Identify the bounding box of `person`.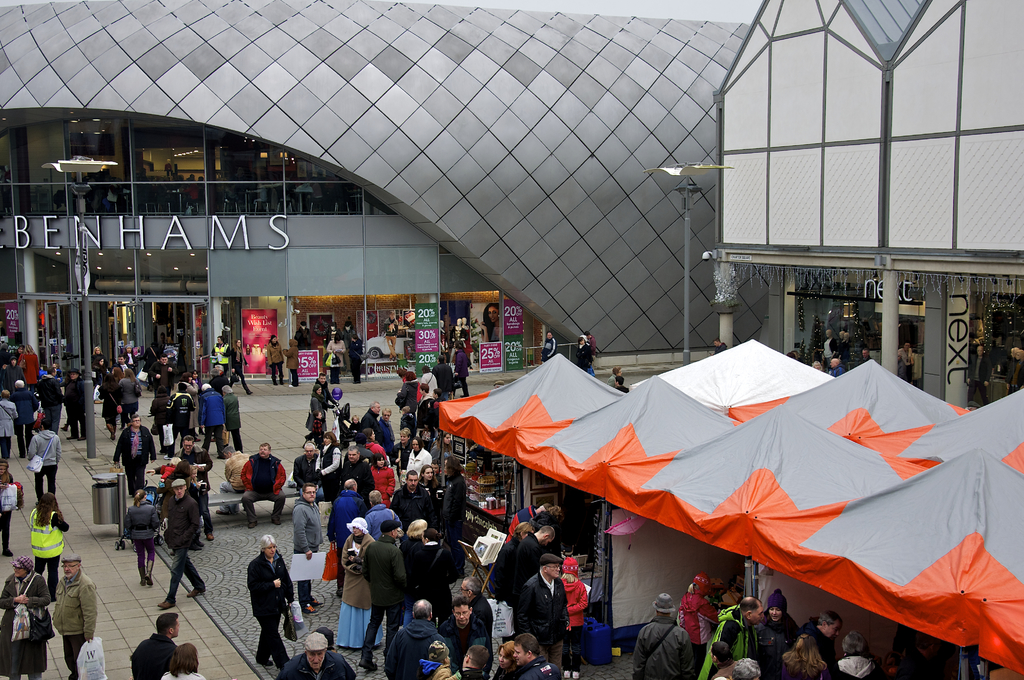
314/419/332/451.
